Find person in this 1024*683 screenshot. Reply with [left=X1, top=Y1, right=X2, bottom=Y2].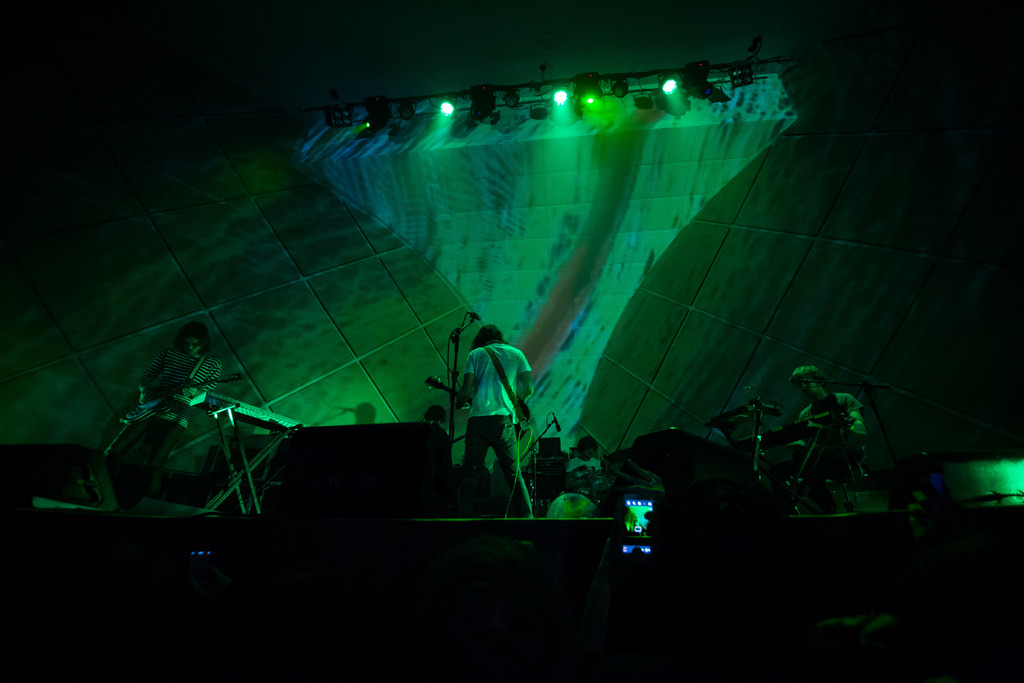
[left=440, top=301, right=531, bottom=516].
